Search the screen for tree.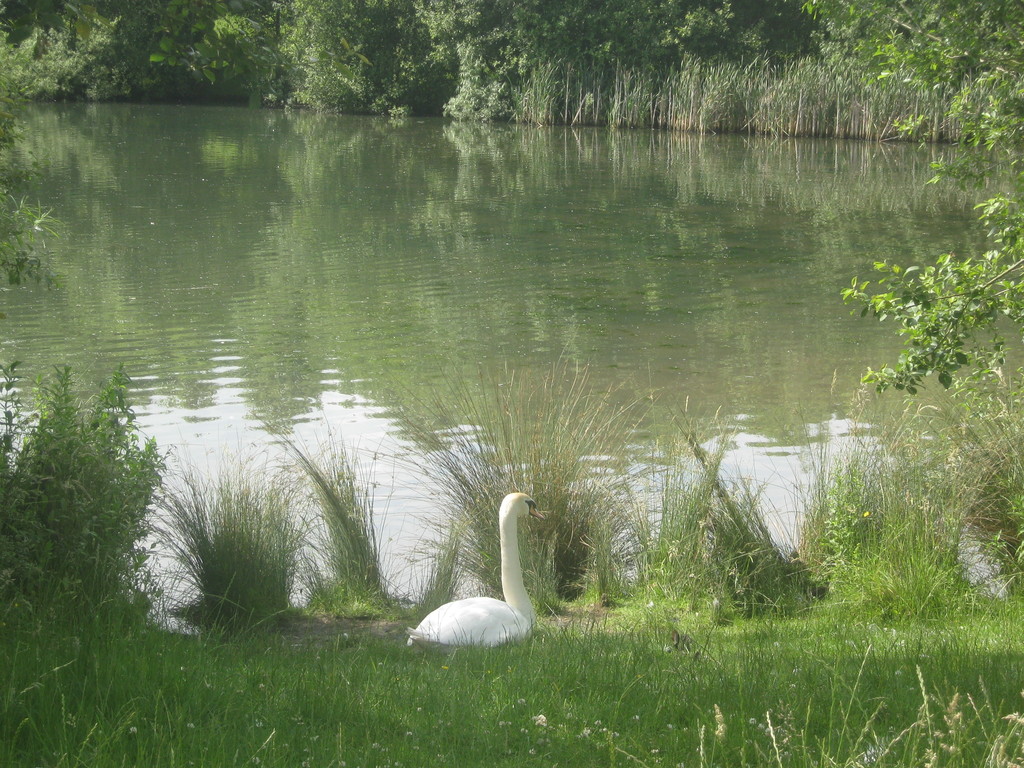
Found at [x1=826, y1=88, x2=1023, y2=358].
